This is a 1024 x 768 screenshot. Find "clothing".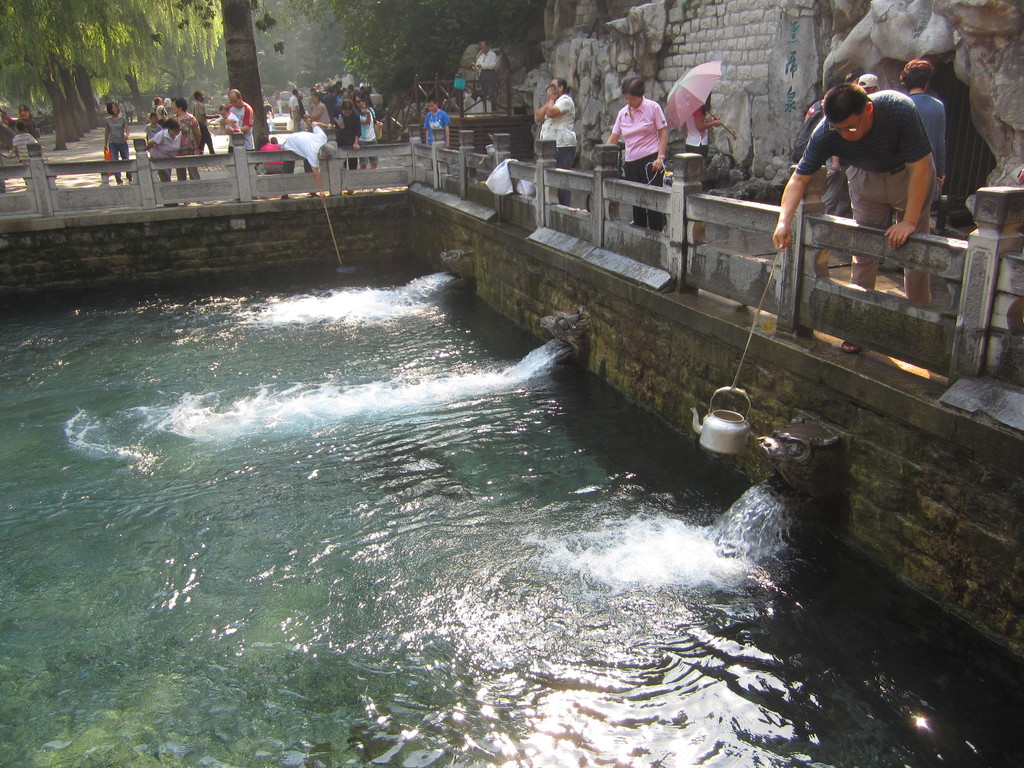
Bounding box: [x1=468, y1=56, x2=502, y2=111].
